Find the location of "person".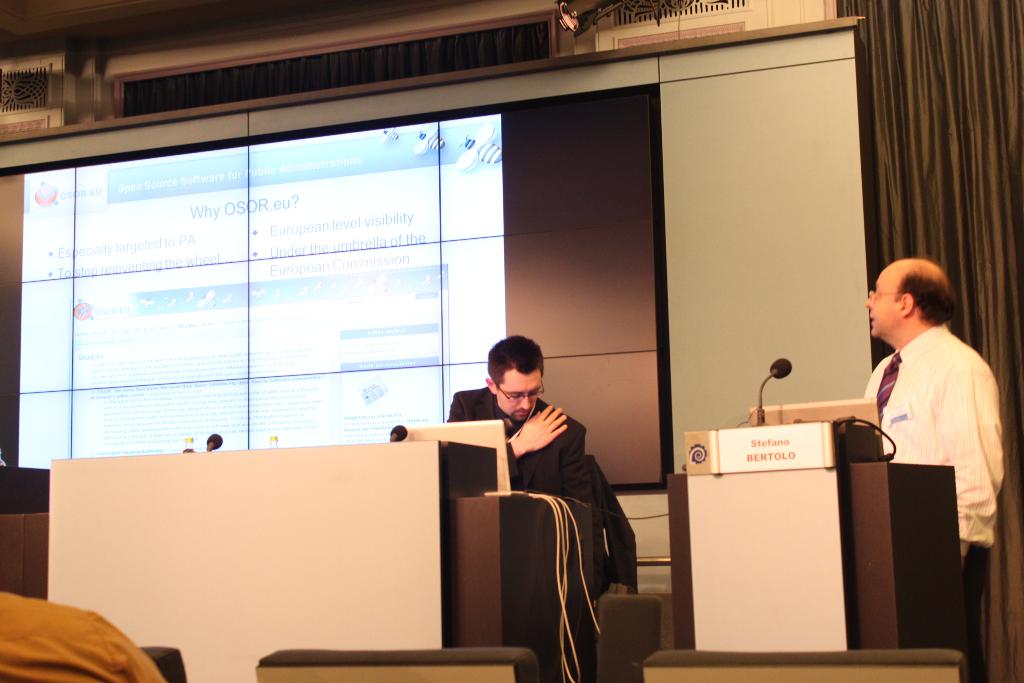
Location: 872, 218, 1009, 629.
